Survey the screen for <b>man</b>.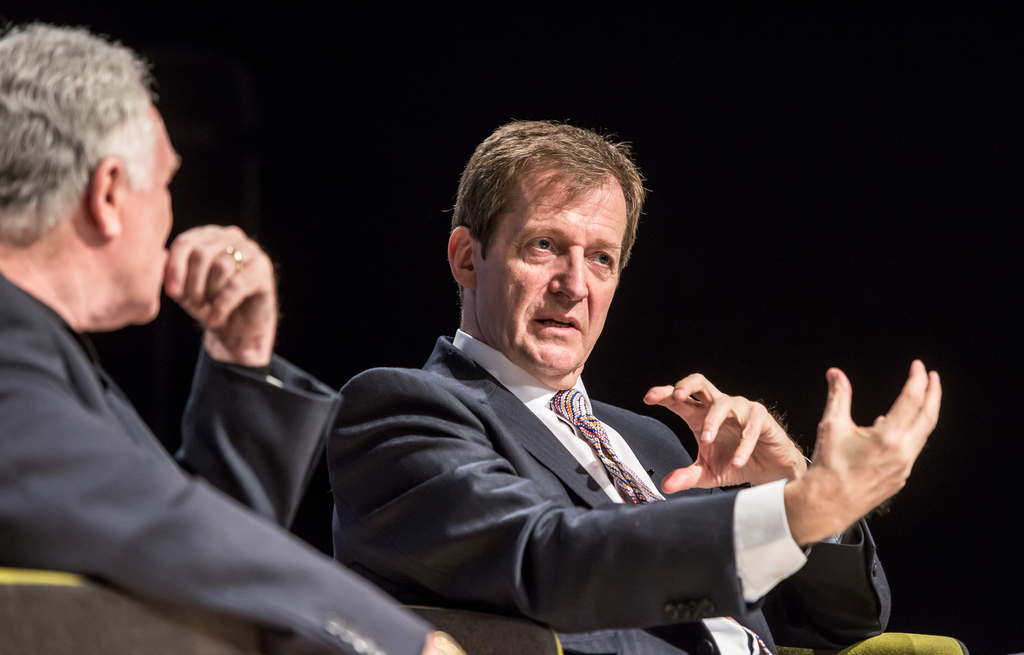
Survey found: box=[319, 89, 977, 639].
